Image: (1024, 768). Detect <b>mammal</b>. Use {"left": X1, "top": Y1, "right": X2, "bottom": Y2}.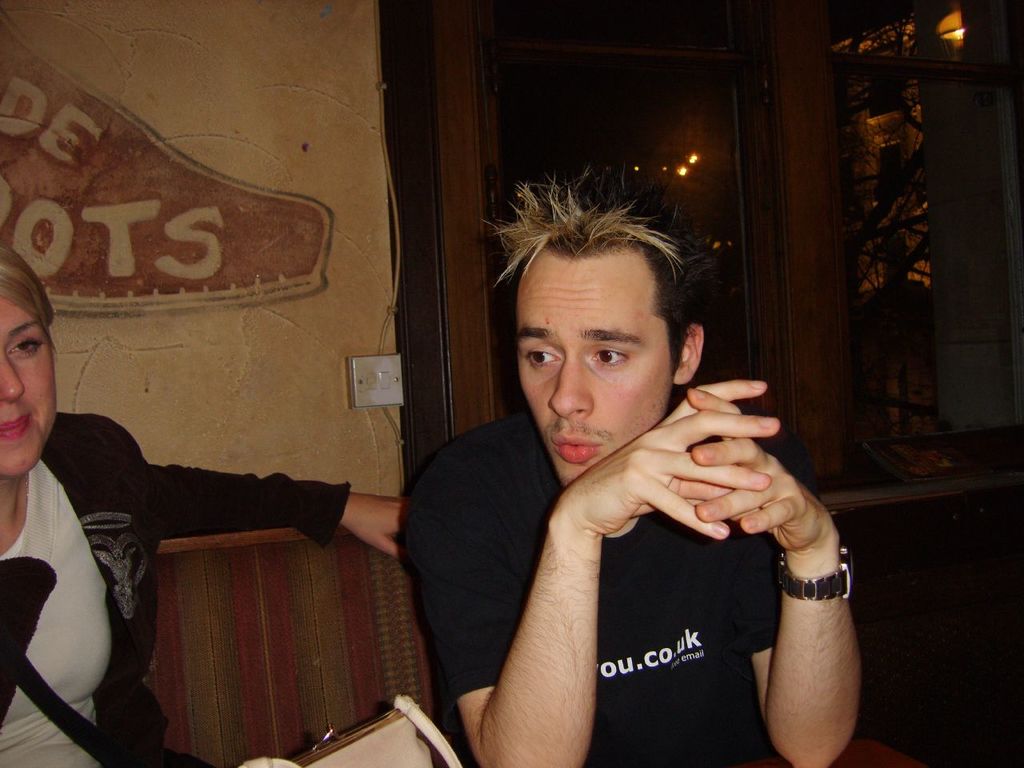
{"left": 352, "top": 182, "right": 904, "bottom": 750}.
